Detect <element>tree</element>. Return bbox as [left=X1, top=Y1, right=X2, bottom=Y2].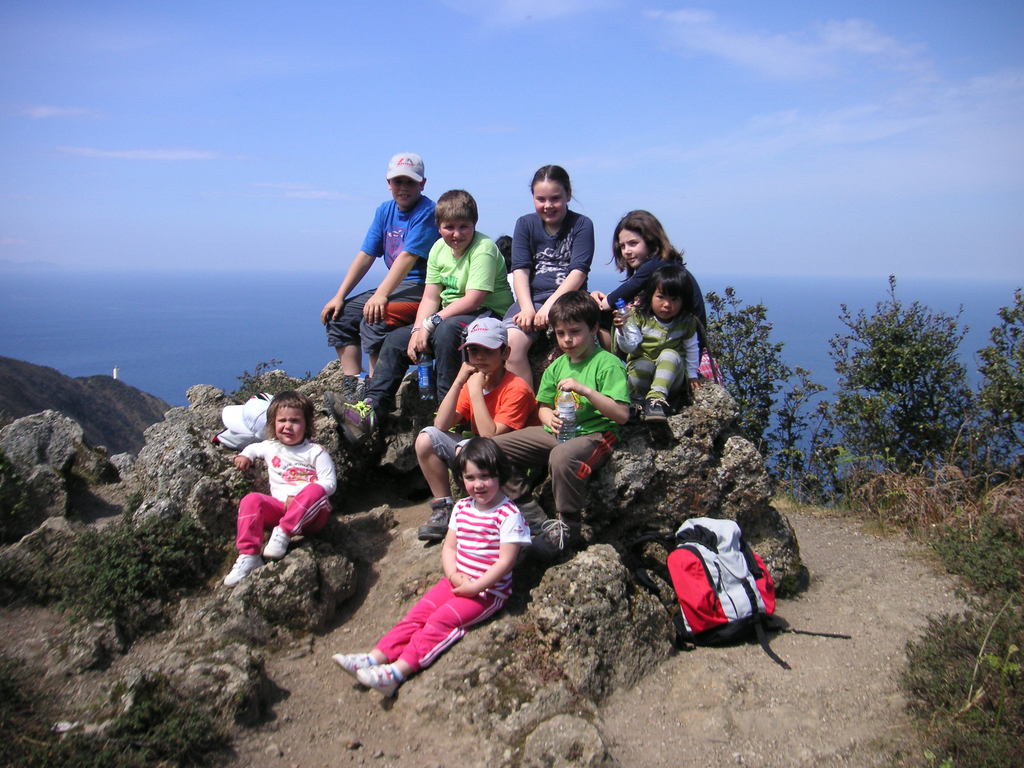
[left=975, top=287, right=1023, bottom=477].
